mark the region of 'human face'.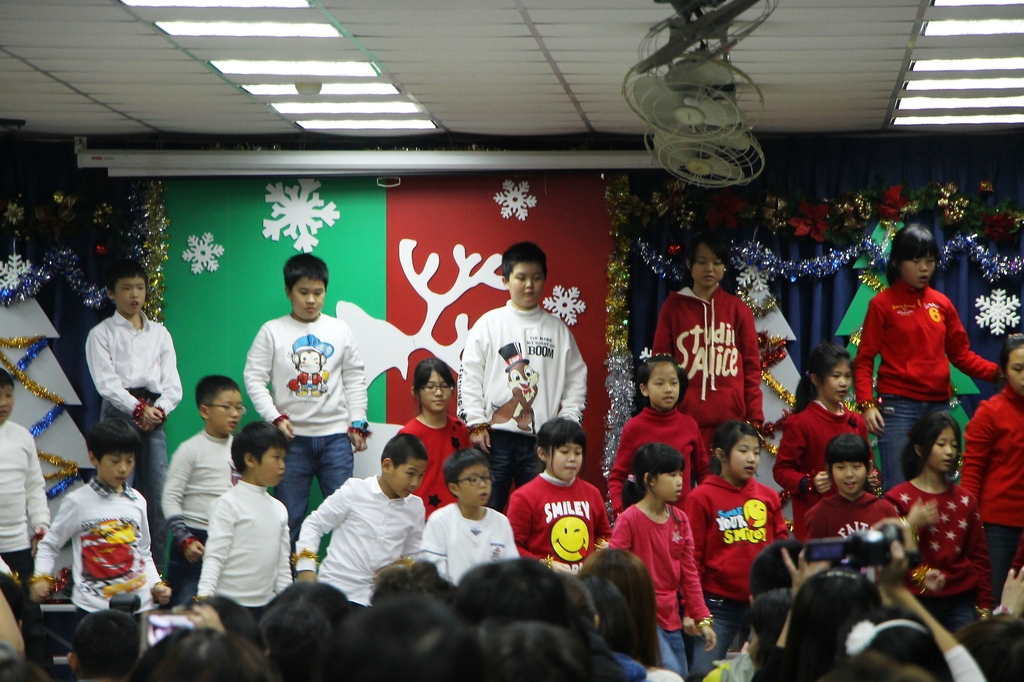
Region: select_region(834, 460, 867, 495).
